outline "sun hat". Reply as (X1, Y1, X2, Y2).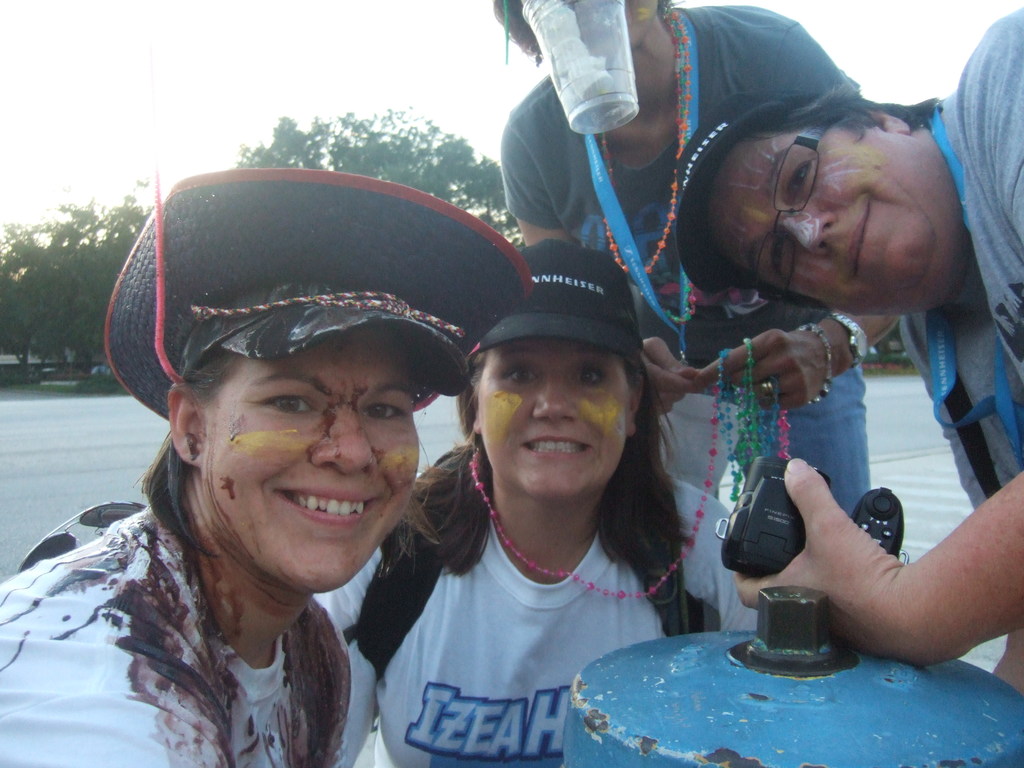
(104, 169, 540, 426).
